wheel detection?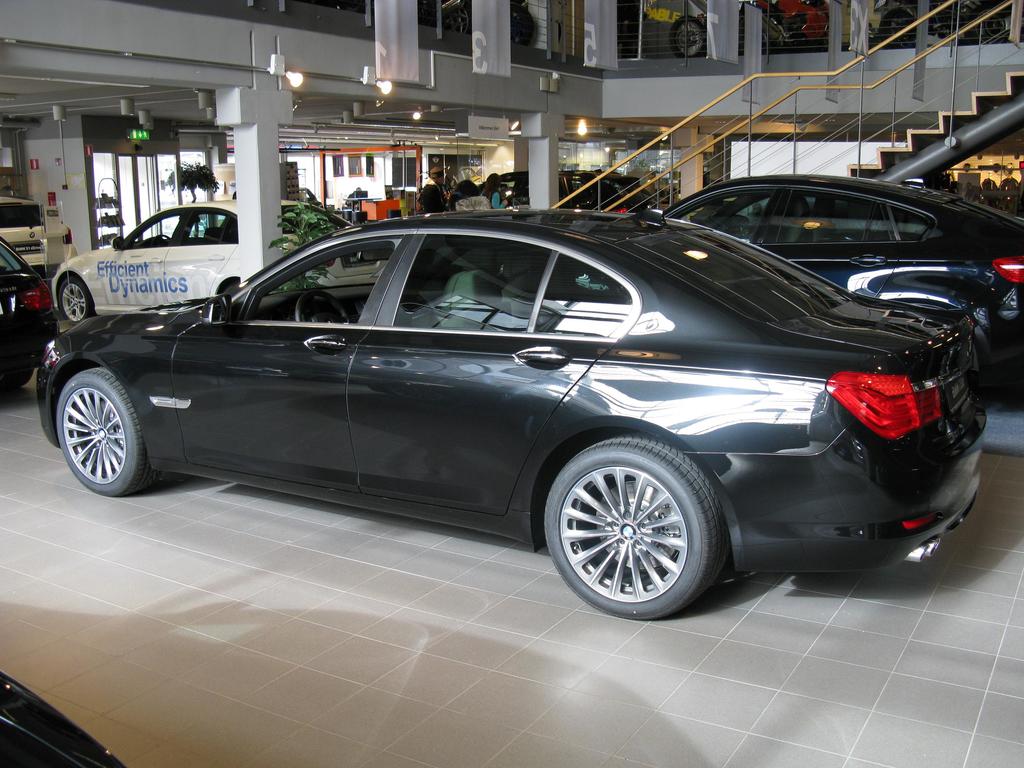
(x1=545, y1=441, x2=717, y2=621)
